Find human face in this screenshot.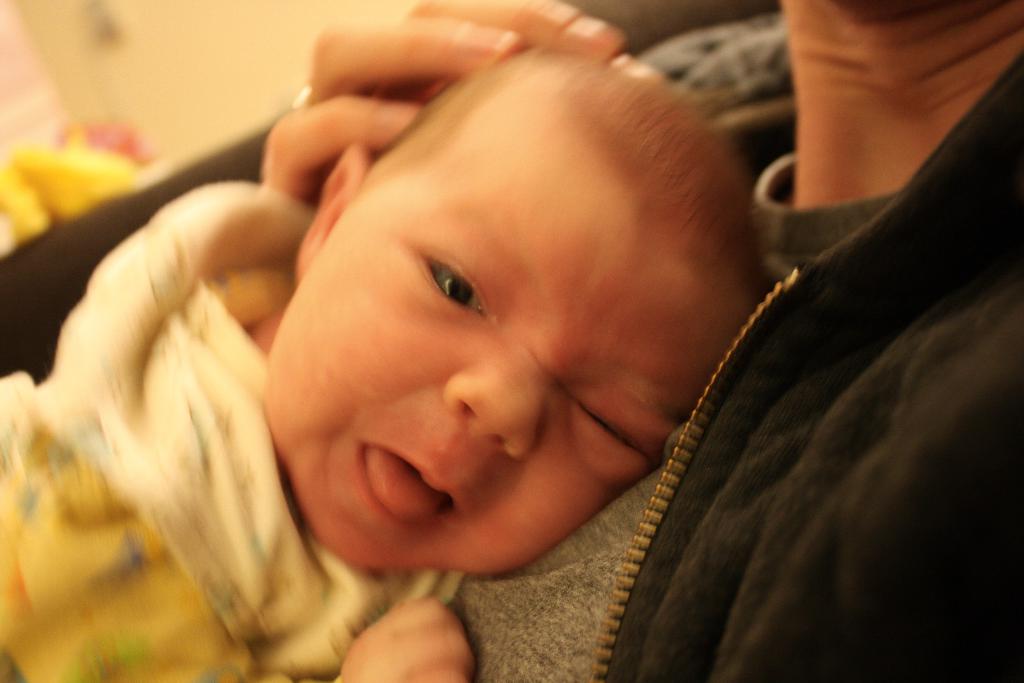
The bounding box for human face is box(262, 120, 755, 577).
